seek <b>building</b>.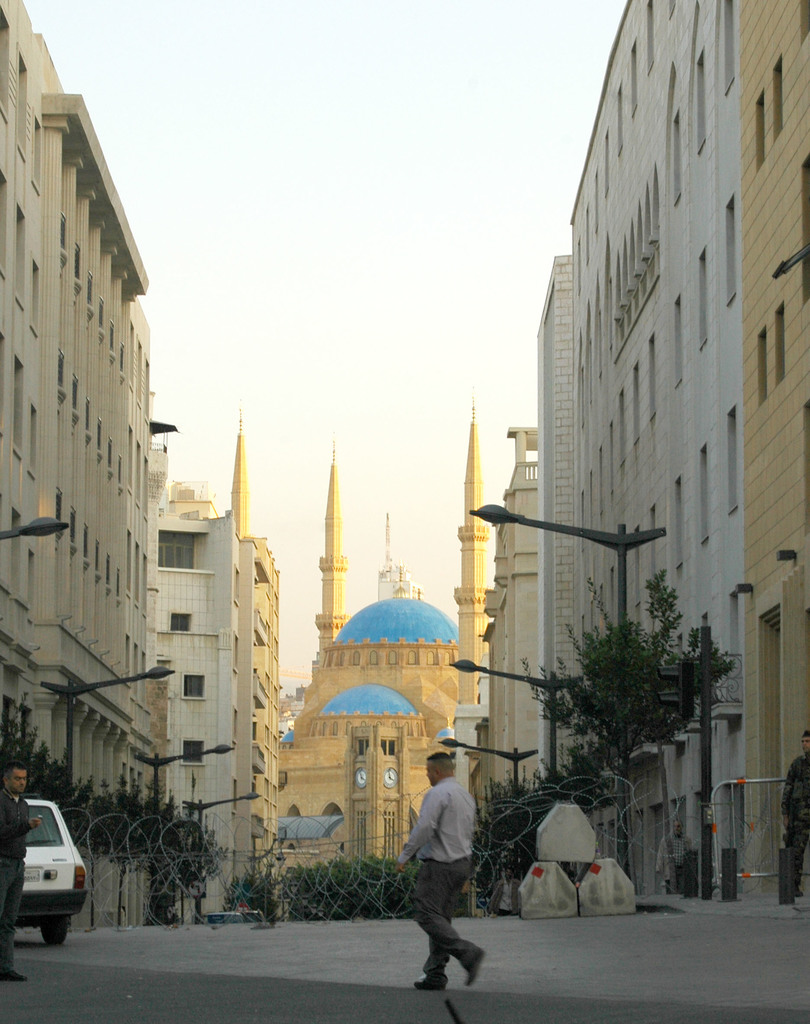
left=264, top=405, right=497, bottom=906.
